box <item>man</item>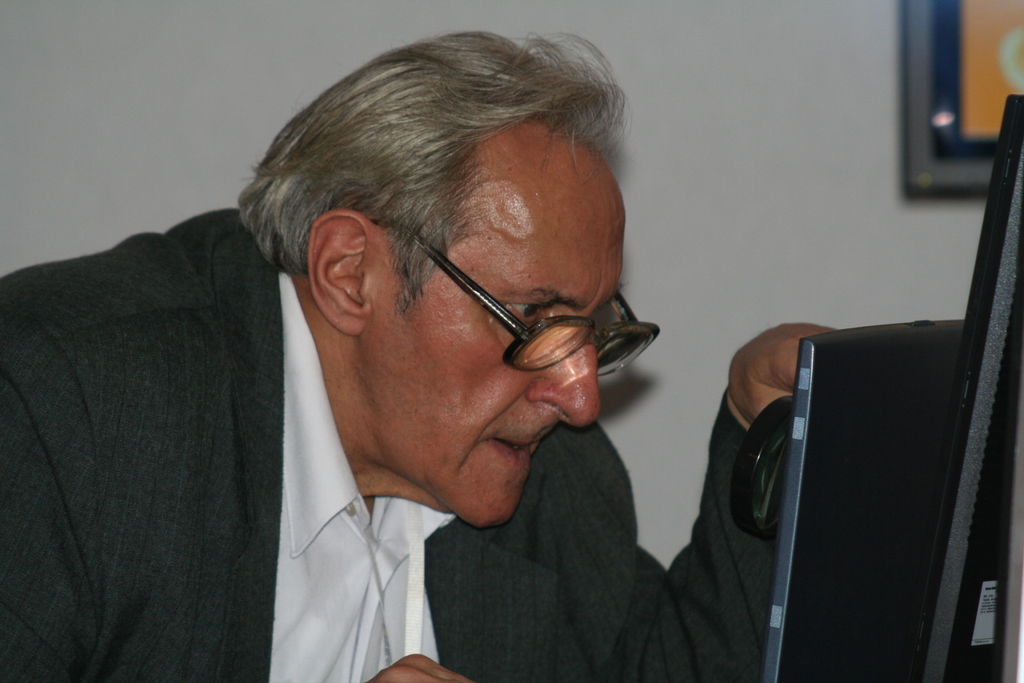
rect(24, 42, 773, 682)
